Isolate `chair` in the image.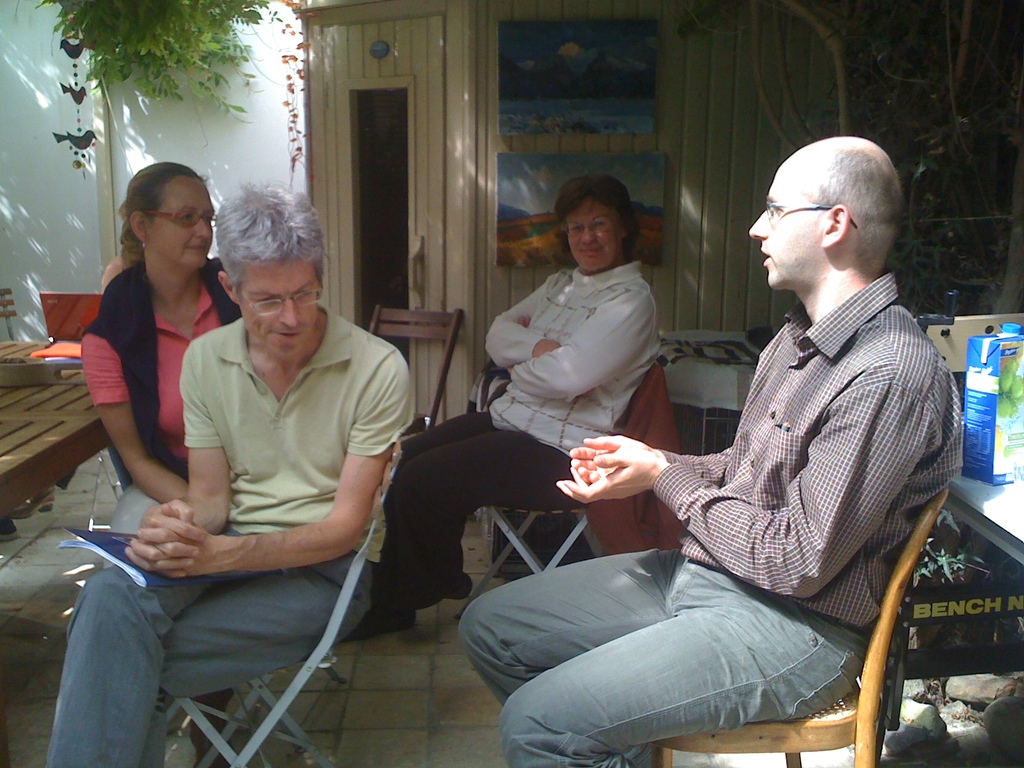
Isolated region: [371,303,460,426].
